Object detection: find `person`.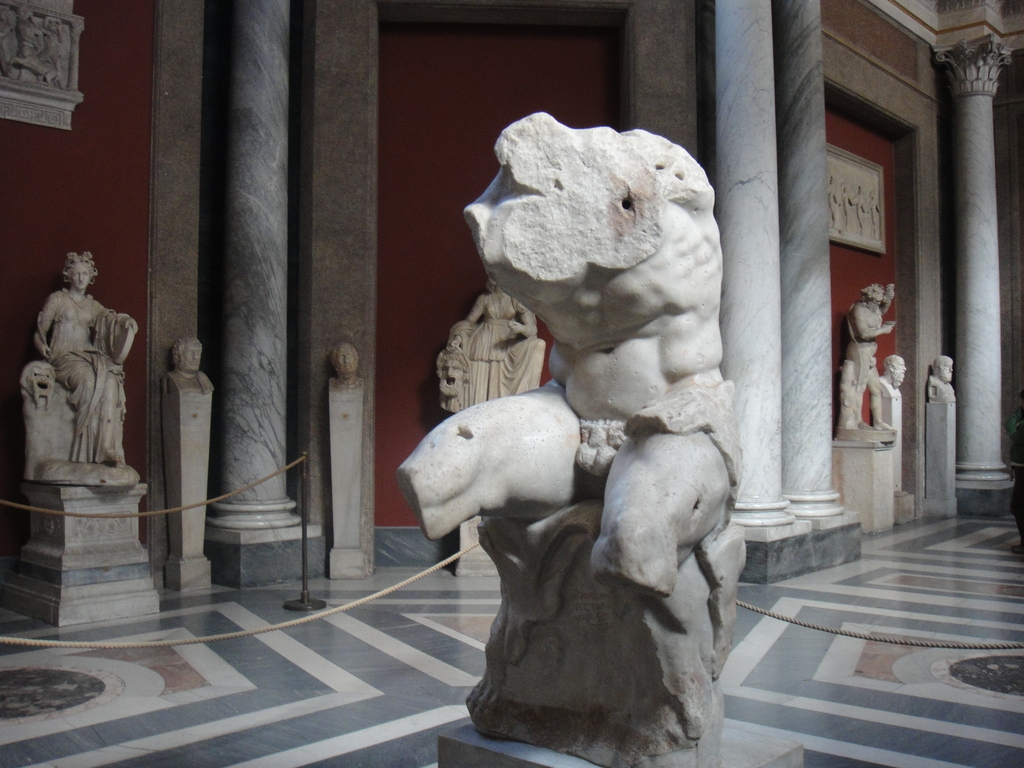
left=32, top=250, right=139, bottom=465.
